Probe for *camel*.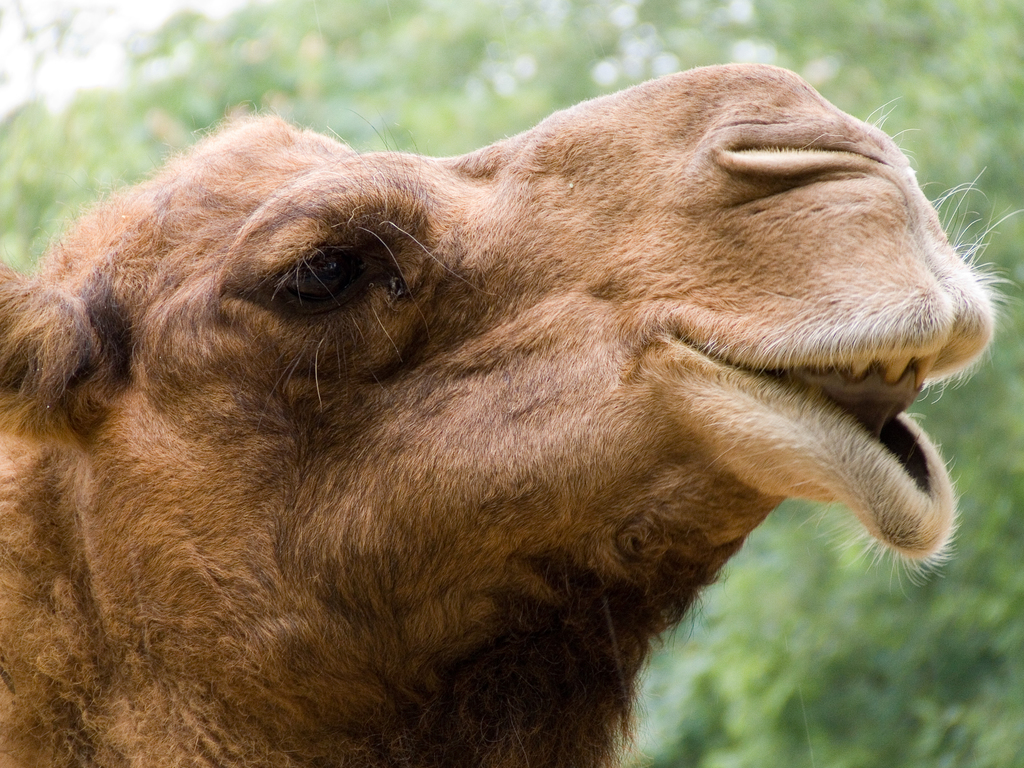
Probe result: (0,58,1022,767).
